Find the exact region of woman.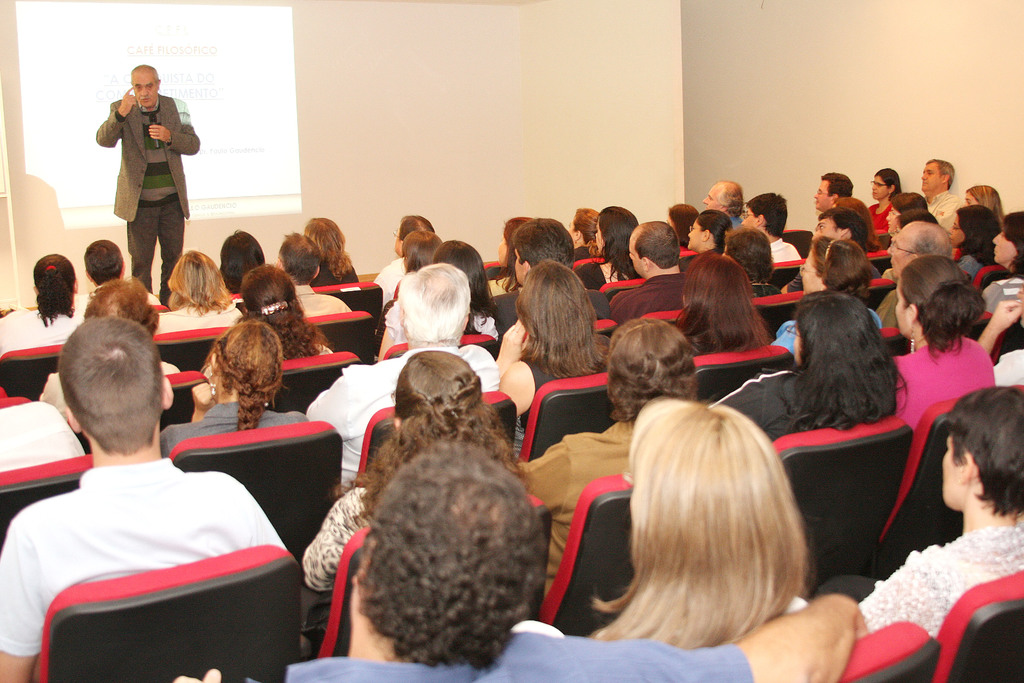
Exact region: [left=663, top=202, right=703, bottom=252].
